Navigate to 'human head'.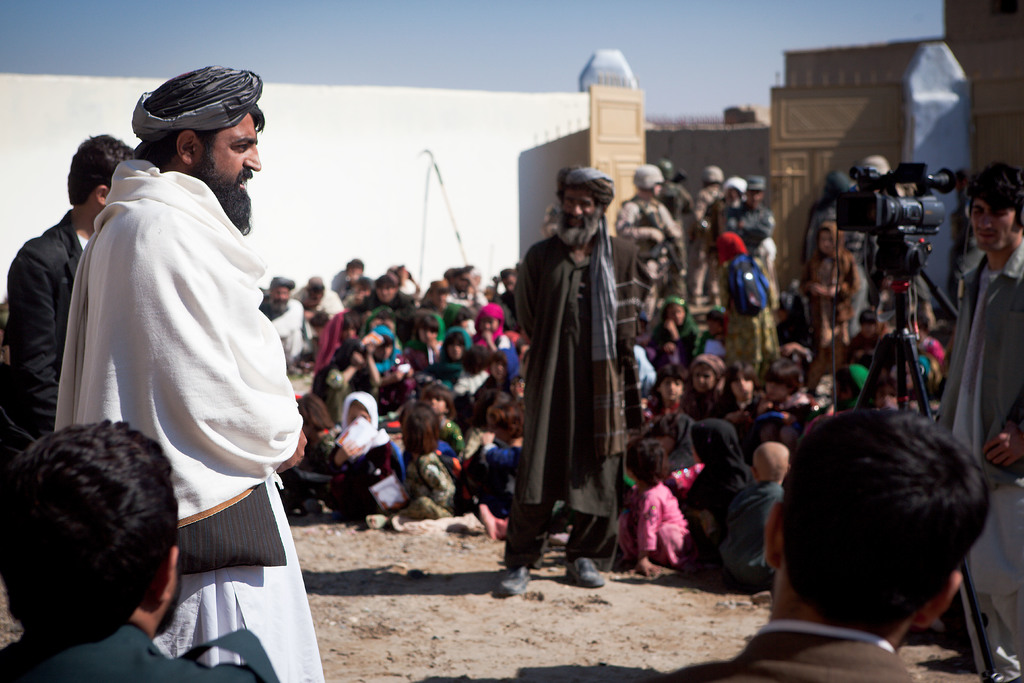
Navigation target: l=349, t=278, r=374, b=302.
